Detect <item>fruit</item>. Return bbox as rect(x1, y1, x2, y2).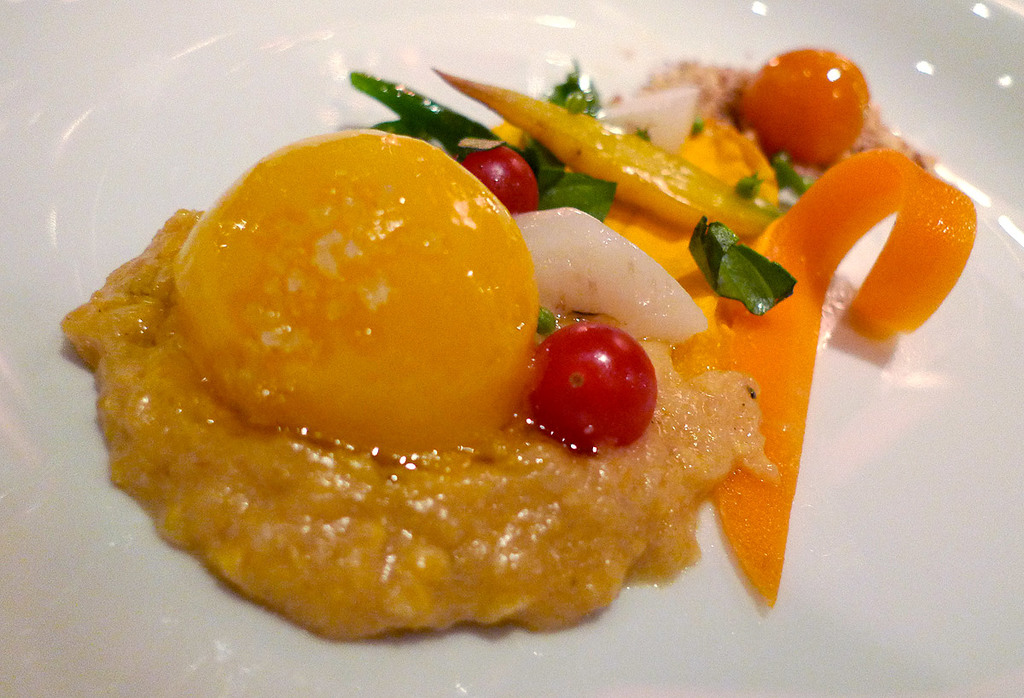
rect(727, 49, 874, 160).
